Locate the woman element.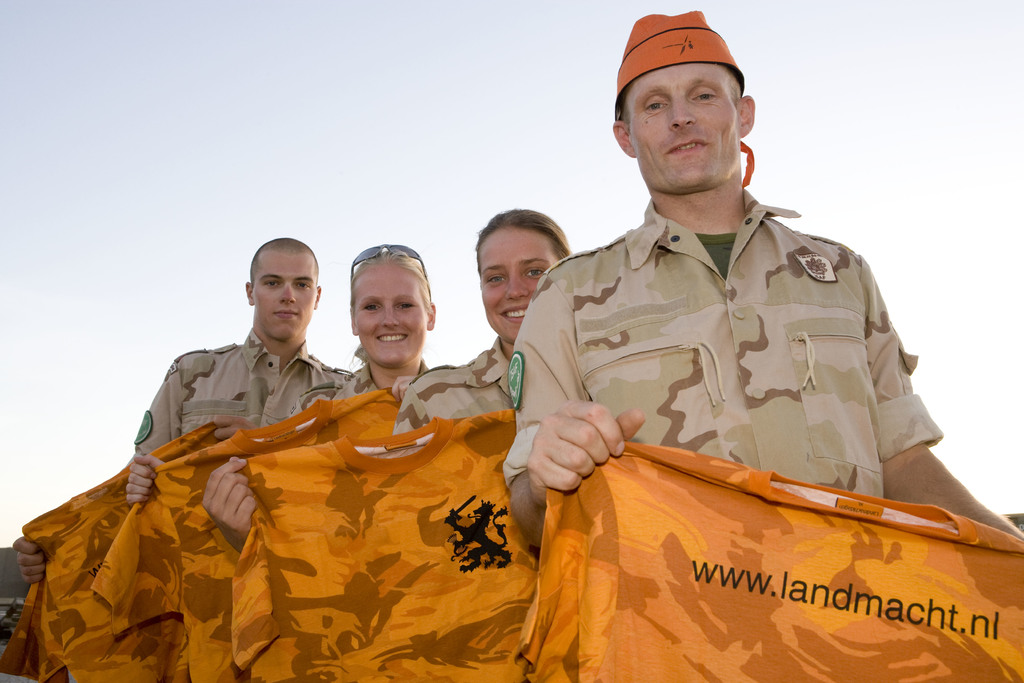
Element bbox: <region>203, 215, 582, 546</region>.
